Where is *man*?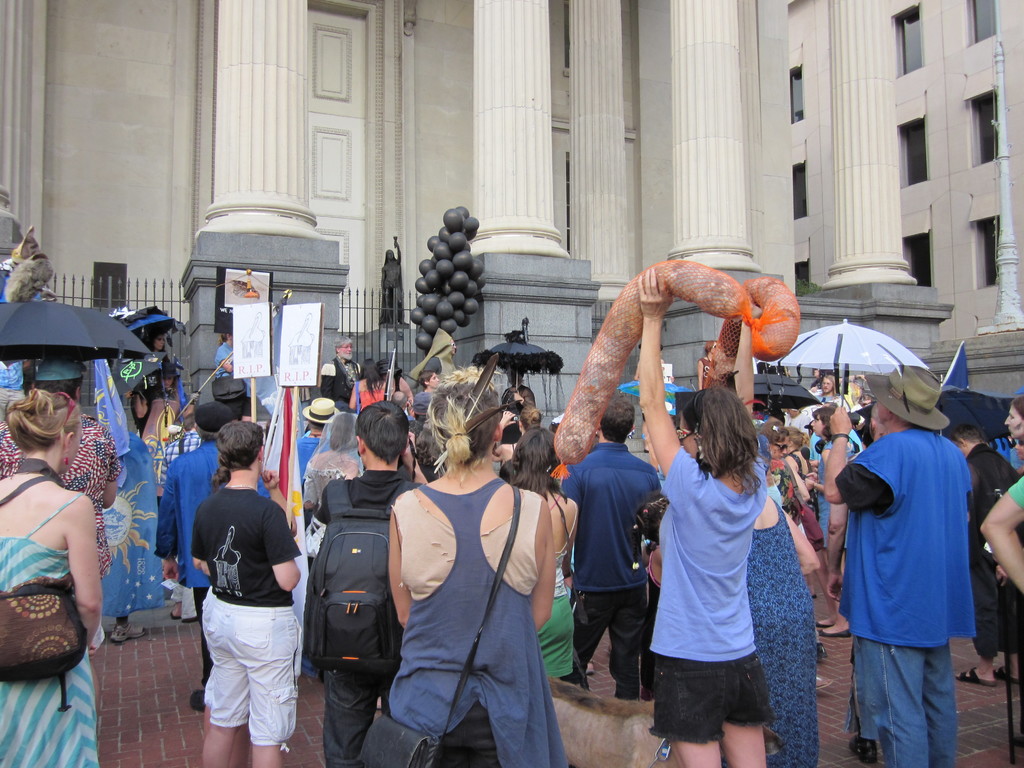
region(870, 401, 886, 442).
